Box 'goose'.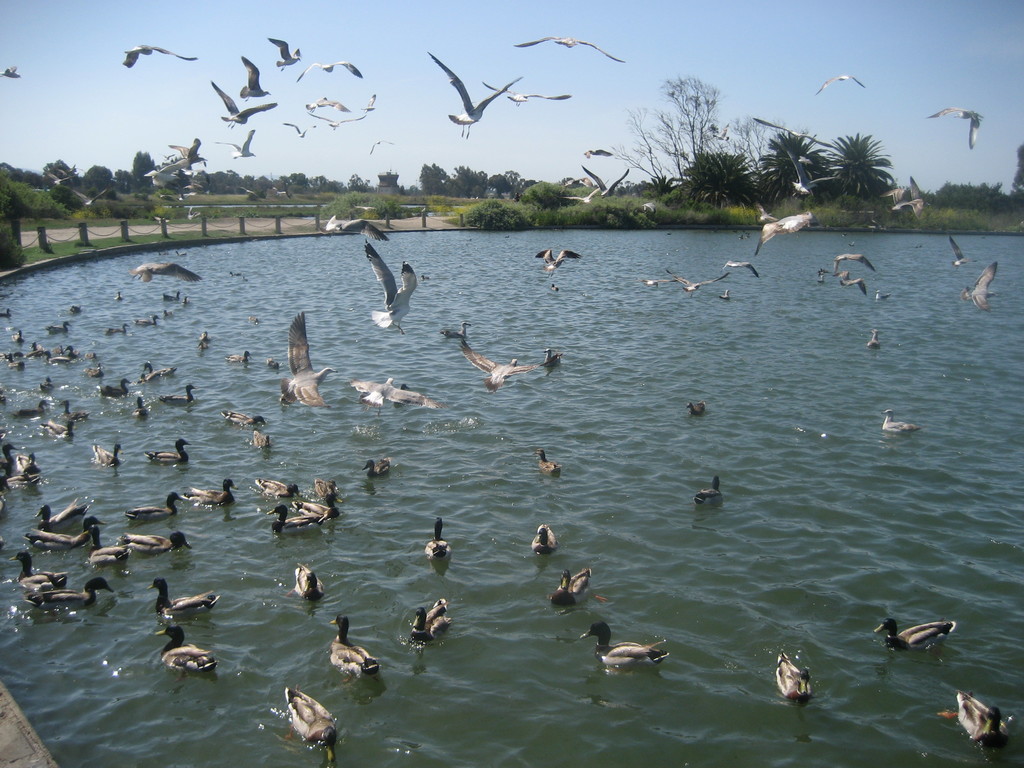
<box>530,522,553,554</box>.
